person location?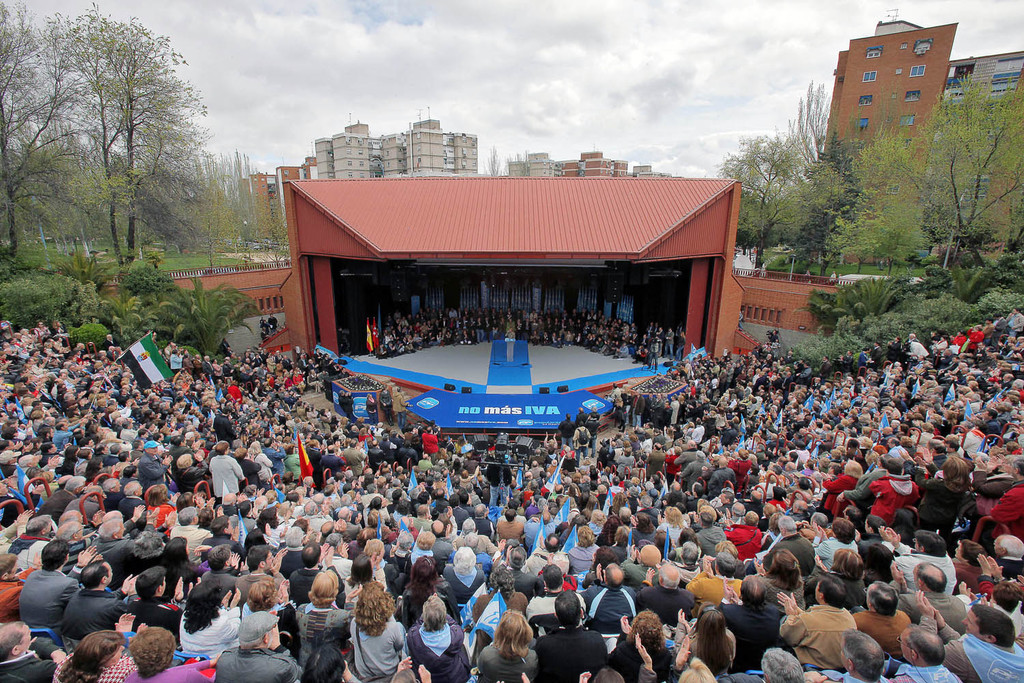
[811, 622, 894, 682]
